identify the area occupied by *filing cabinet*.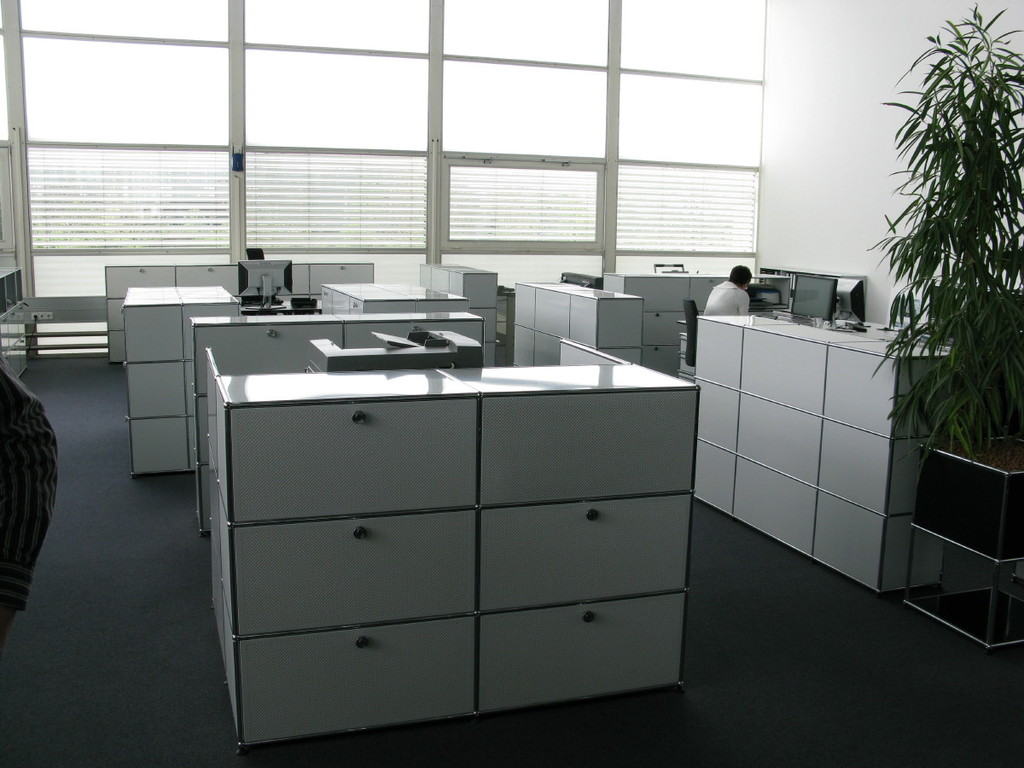
Area: bbox(100, 264, 374, 363).
